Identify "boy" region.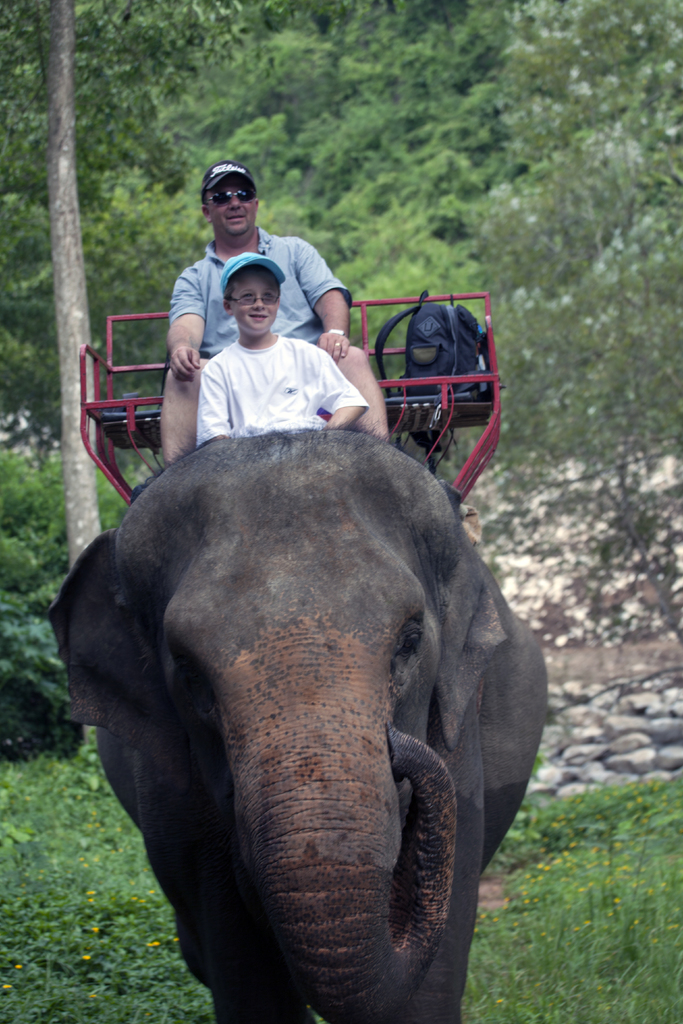
Region: bbox=[196, 250, 365, 441].
